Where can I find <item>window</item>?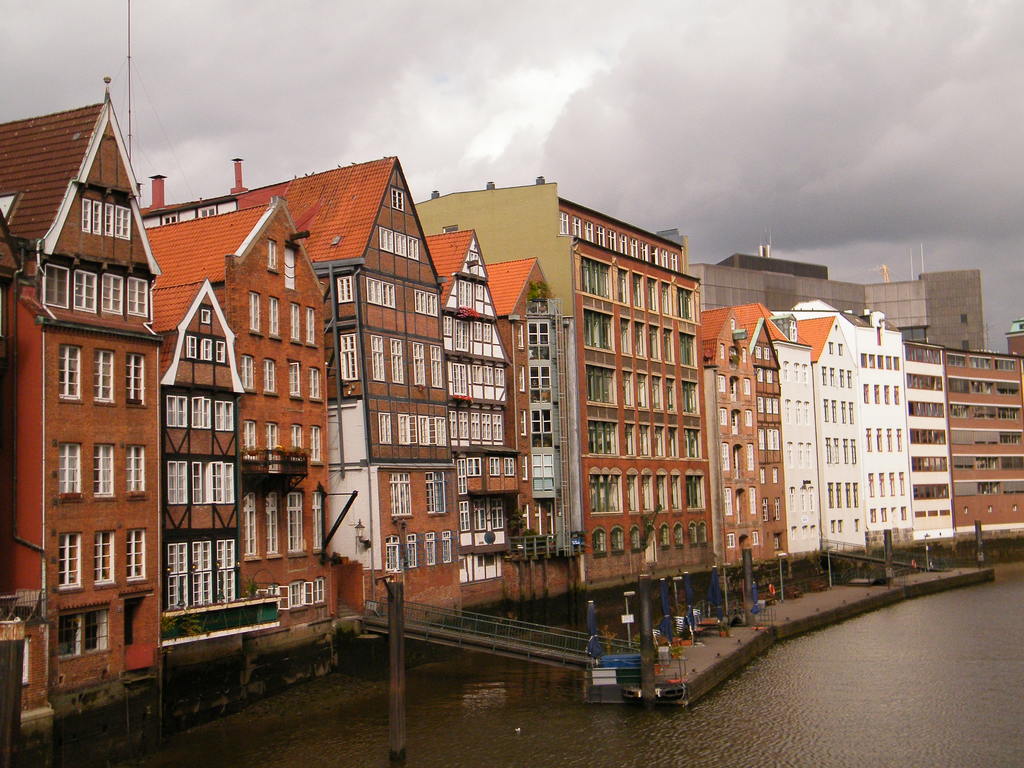
You can find it at box=[489, 363, 506, 387].
